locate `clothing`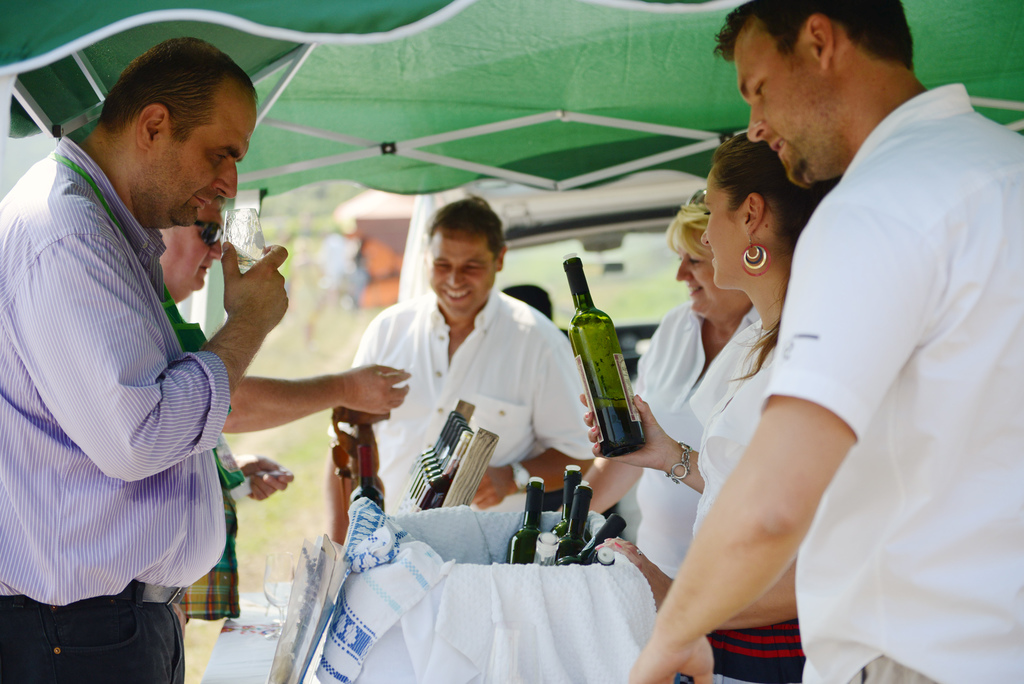
box(632, 293, 758, 574)
